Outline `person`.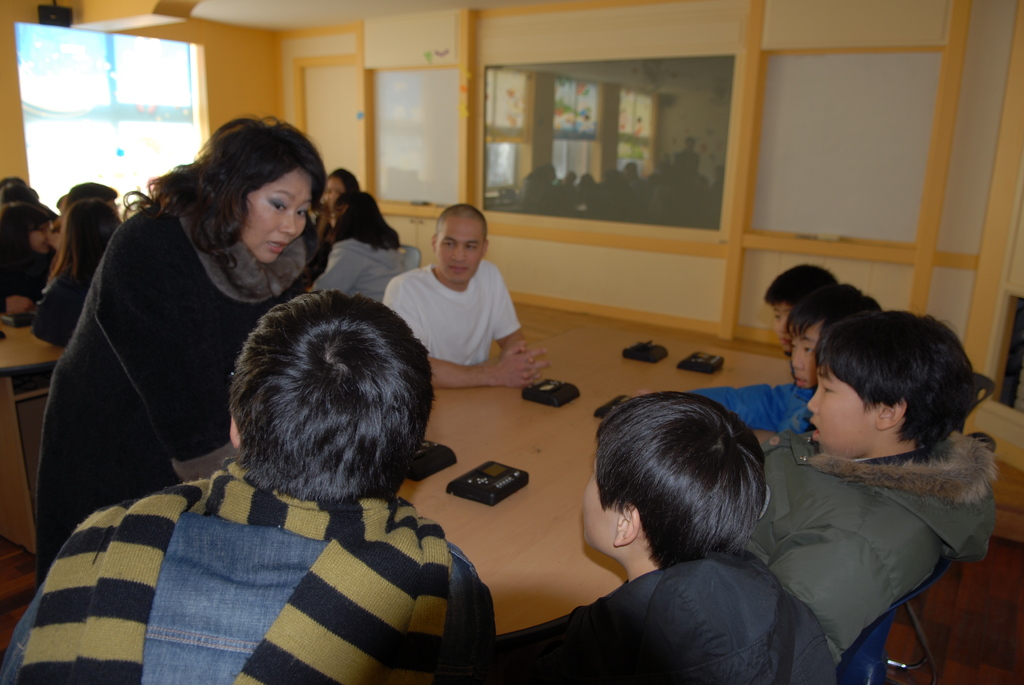
Outline: [left=38, top=173, right=121, bottom=345].
